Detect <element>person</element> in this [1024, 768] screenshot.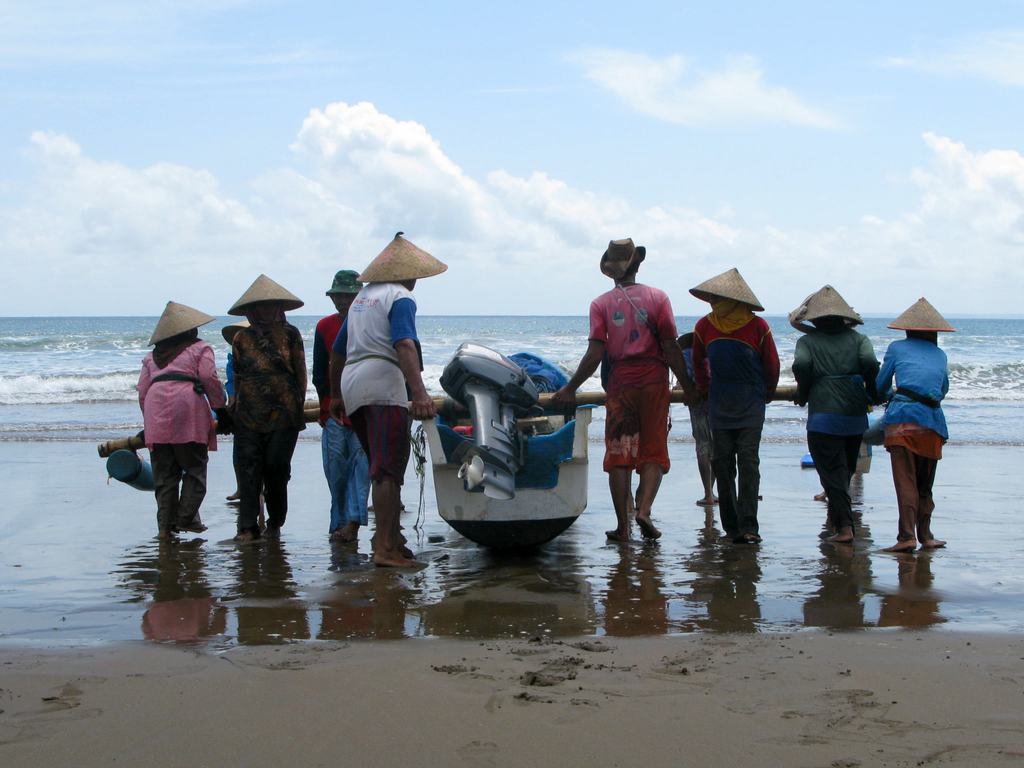
Detection: rect(329, 233, 448, 569).
